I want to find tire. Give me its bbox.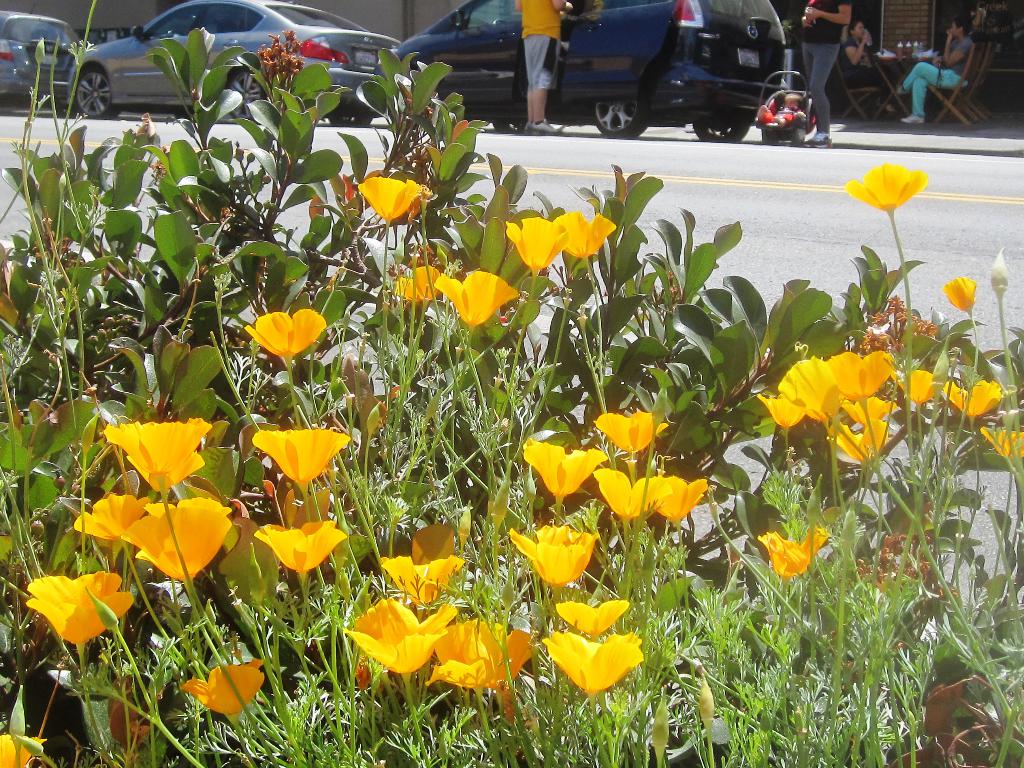
72/66/122/118.
